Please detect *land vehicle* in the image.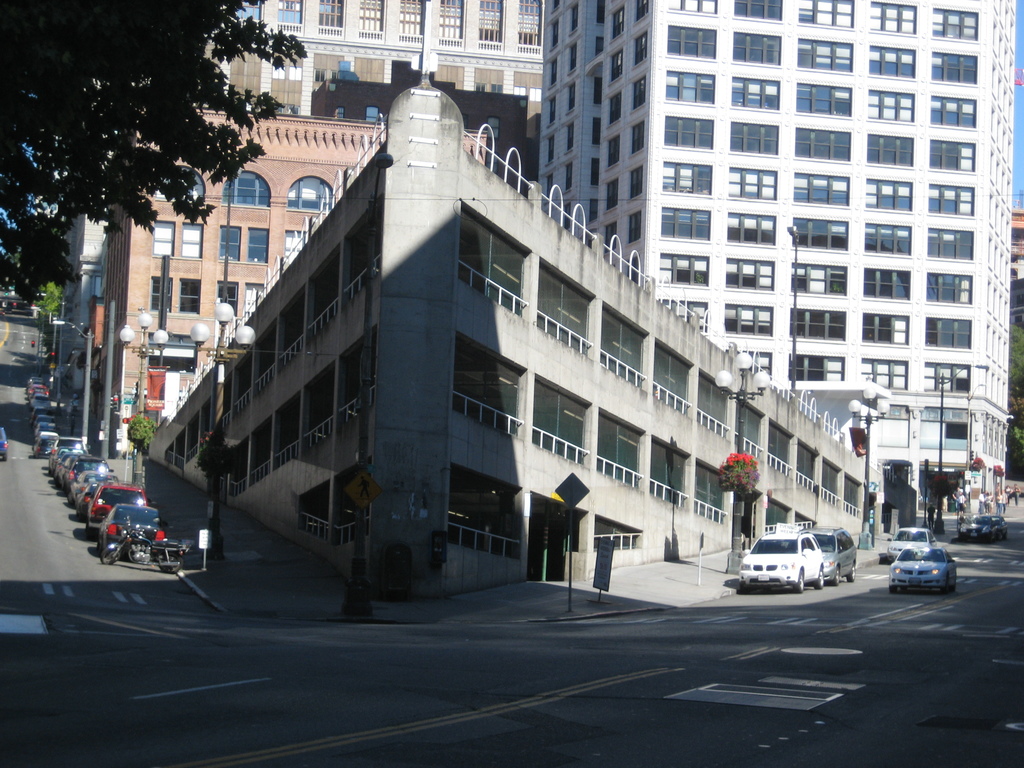
Rect(892, 547, 959, 586).
